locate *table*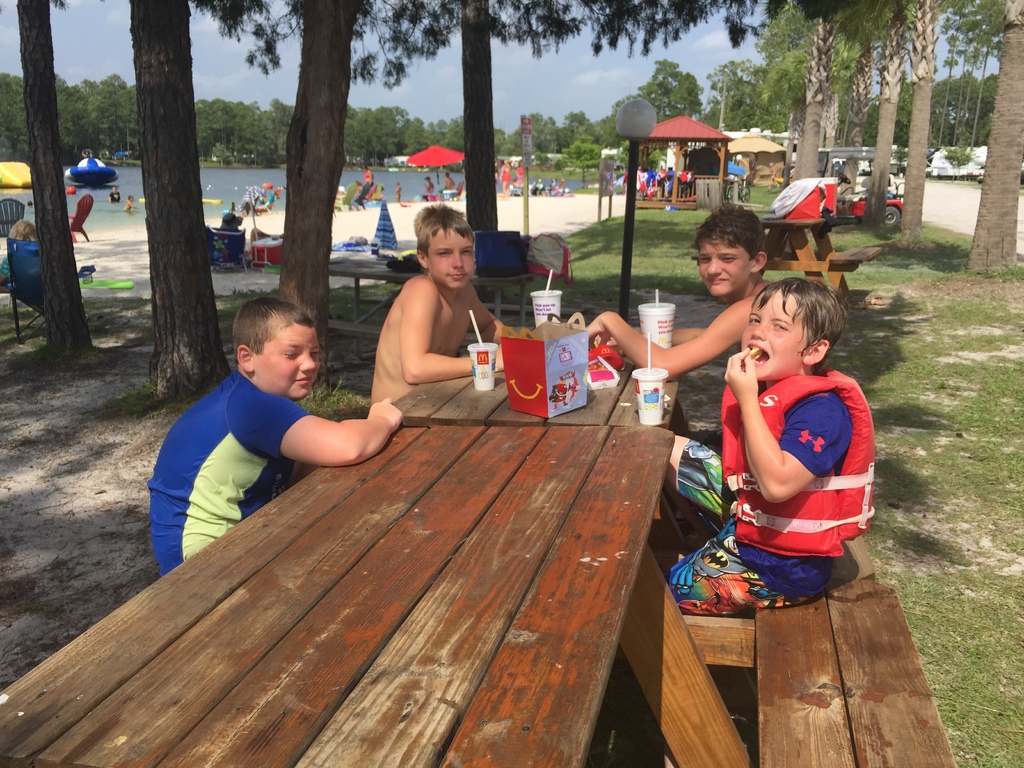
(left=0, top=426, right=735, bottom=767)
